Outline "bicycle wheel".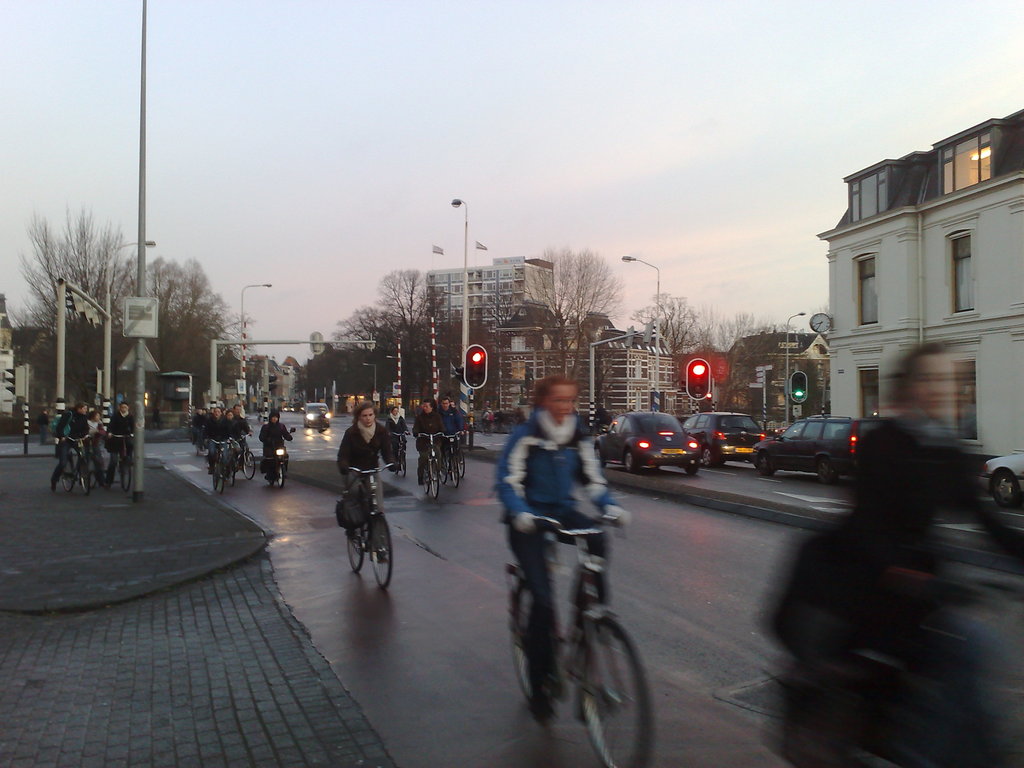
Outline: (428,464,442,502).
